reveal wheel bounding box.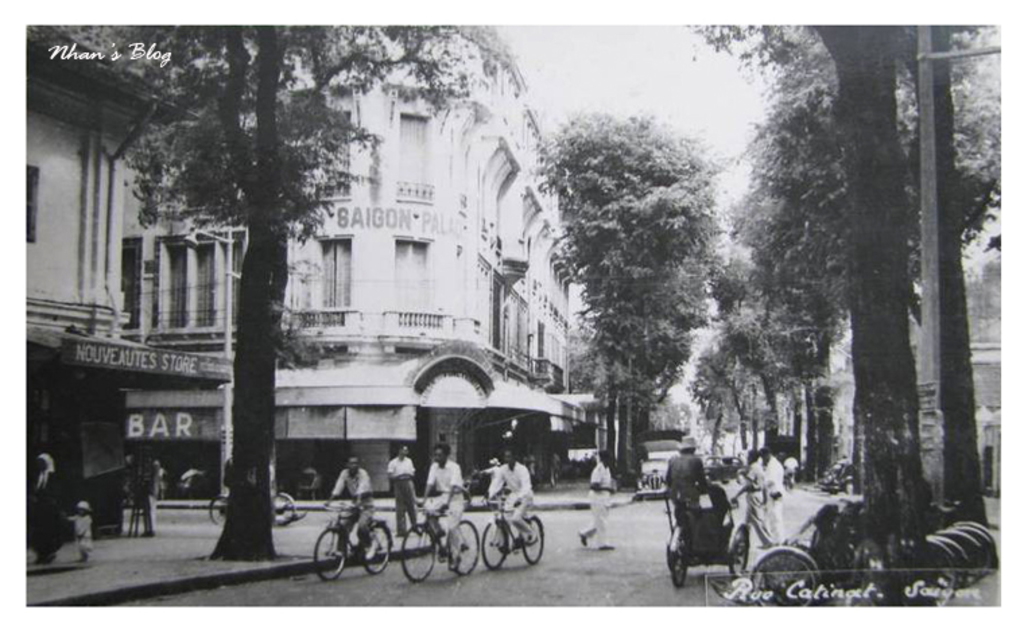
Revealed: {"x1": 745, "y1": 547, "x2": 818, "y2": 610}.
